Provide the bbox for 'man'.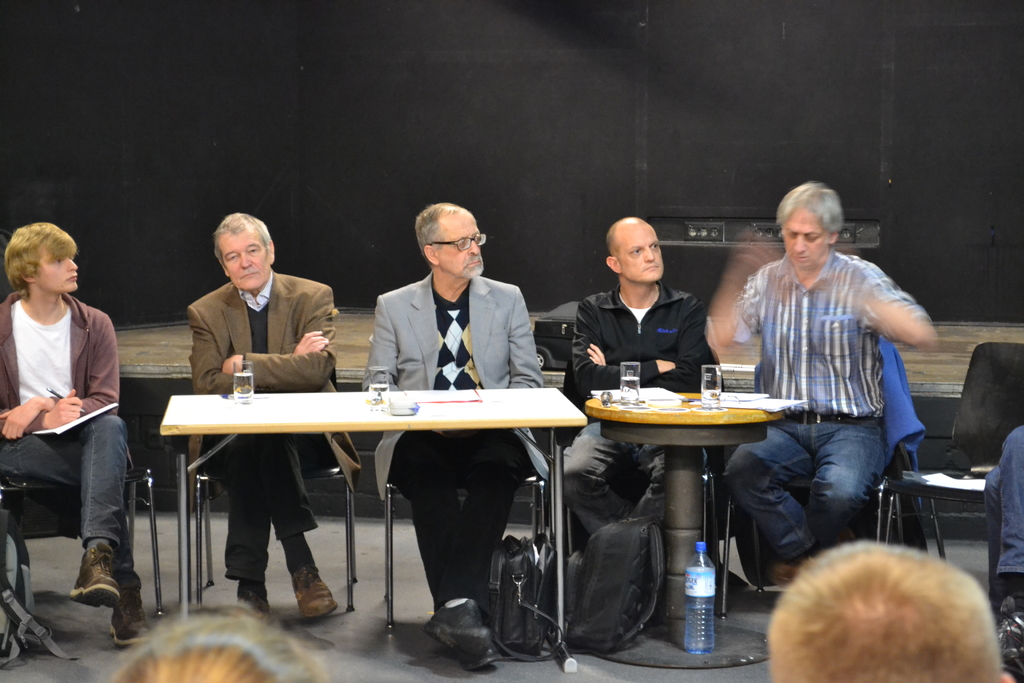
x1=191, y1=213, x2=339, y2=623.
